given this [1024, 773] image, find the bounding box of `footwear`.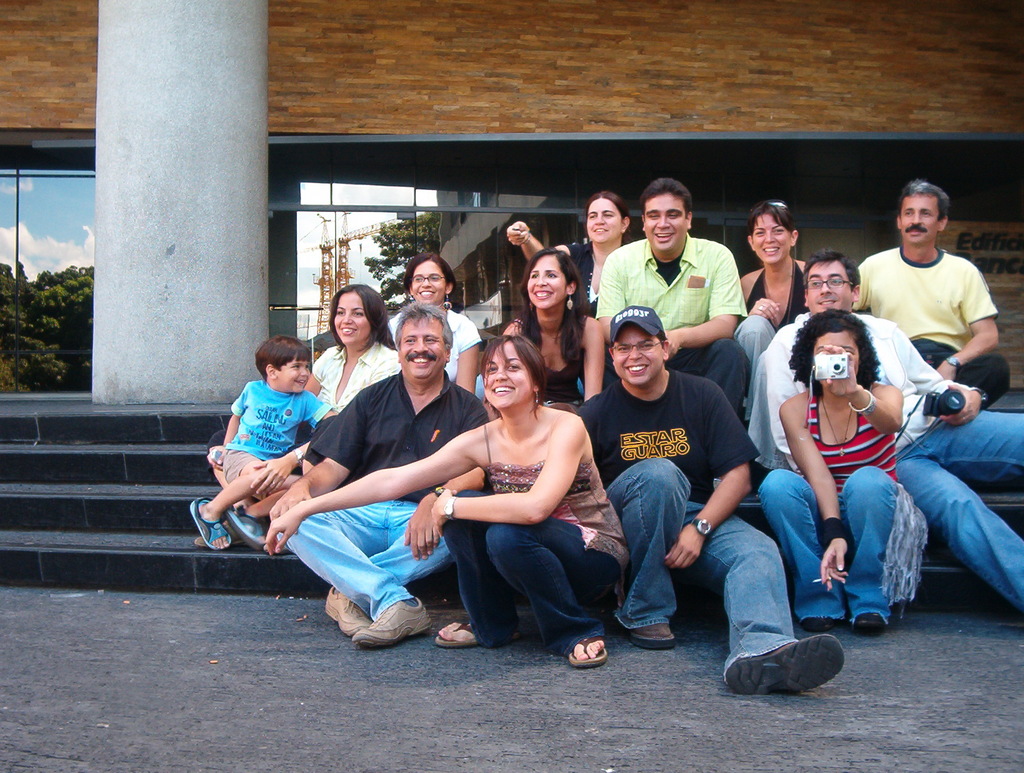
726, 632, 845, 695.
